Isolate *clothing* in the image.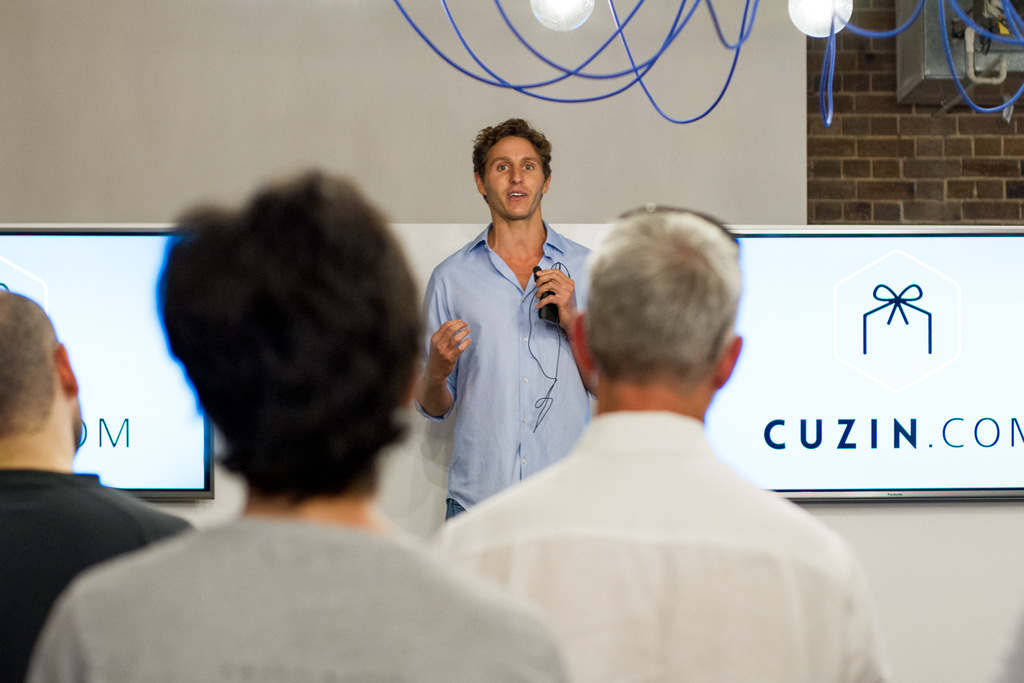
Isolated region: locate(0, 465, 201, 682).
